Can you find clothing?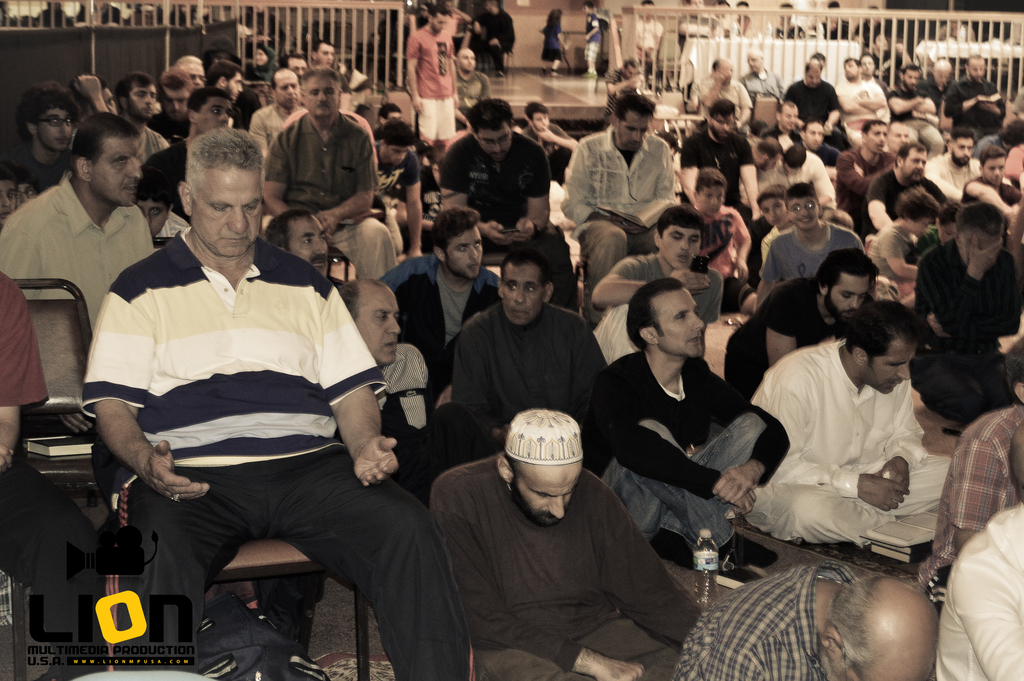
Yes, bounding box: 781/77/848/141.
